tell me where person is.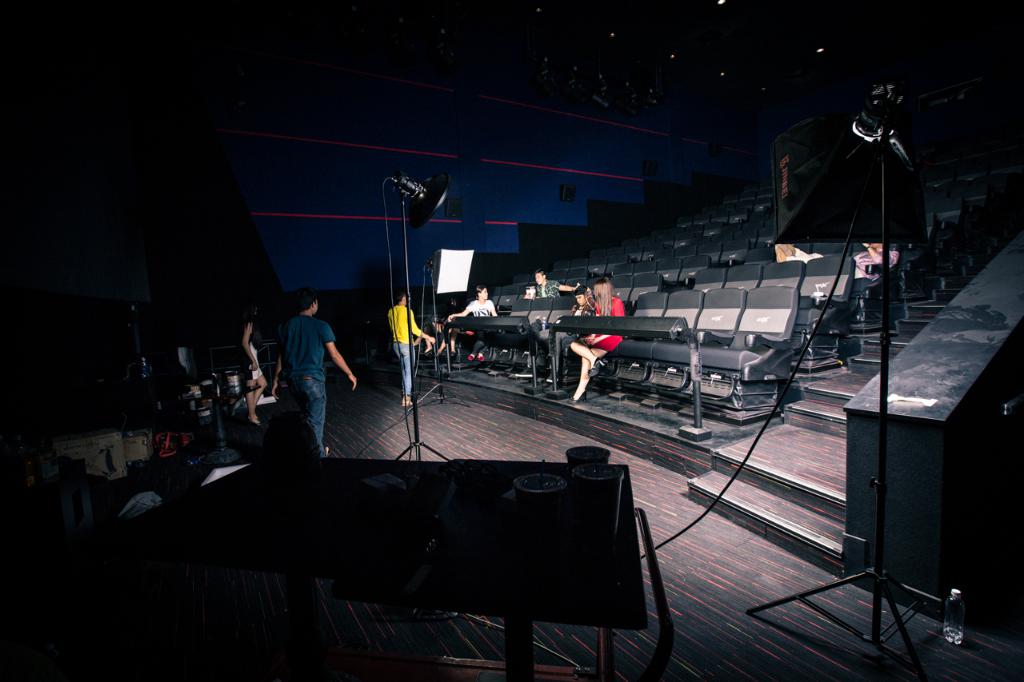
person is at {"left": 458, "top": 285, "right": 494, "bottom": 315}.
